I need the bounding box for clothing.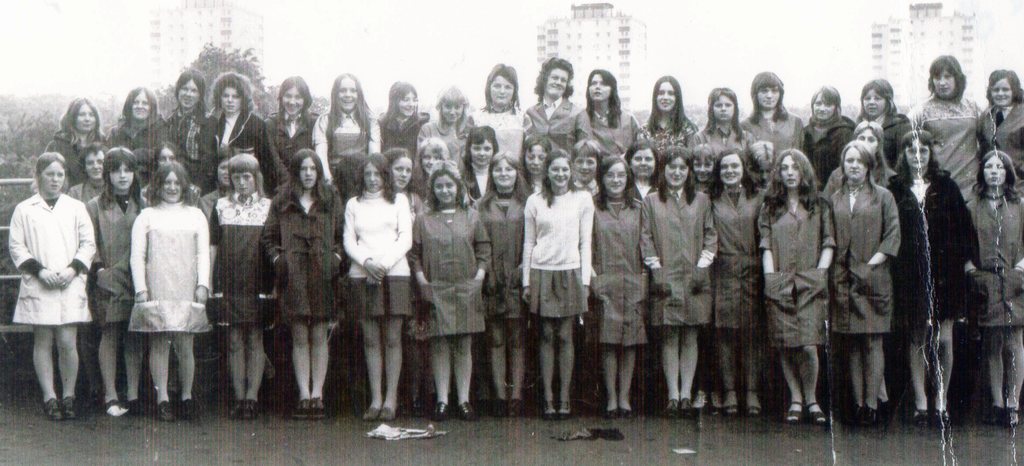
Here it is: bbox(887, 170, 991, 331).
